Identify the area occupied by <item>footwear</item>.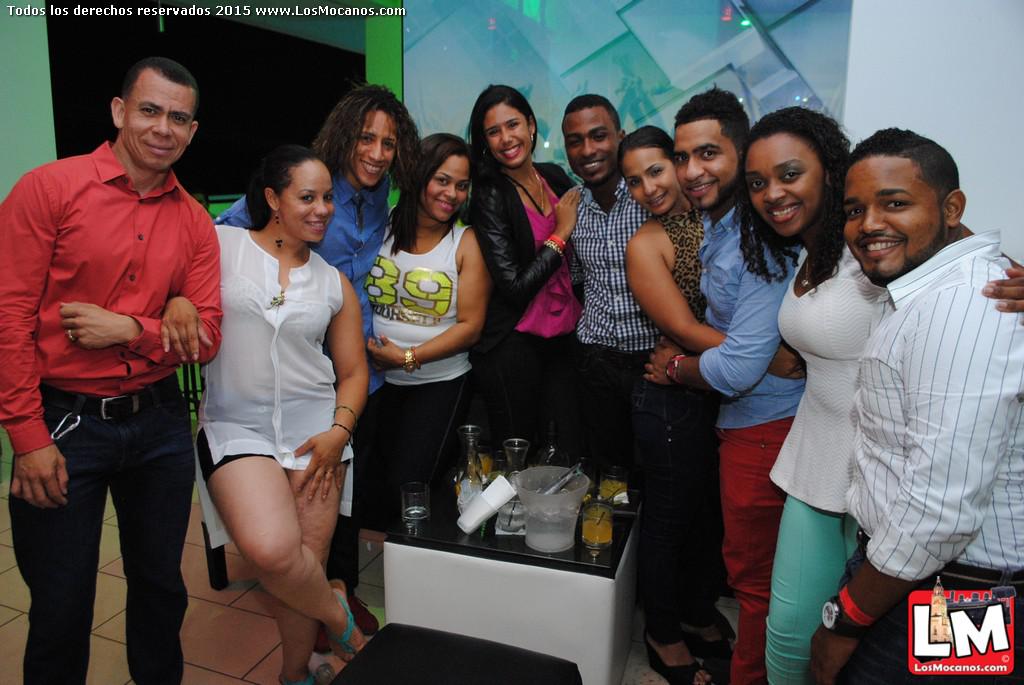
Area: x1=356 y1=593 x2=380 y2=636.
